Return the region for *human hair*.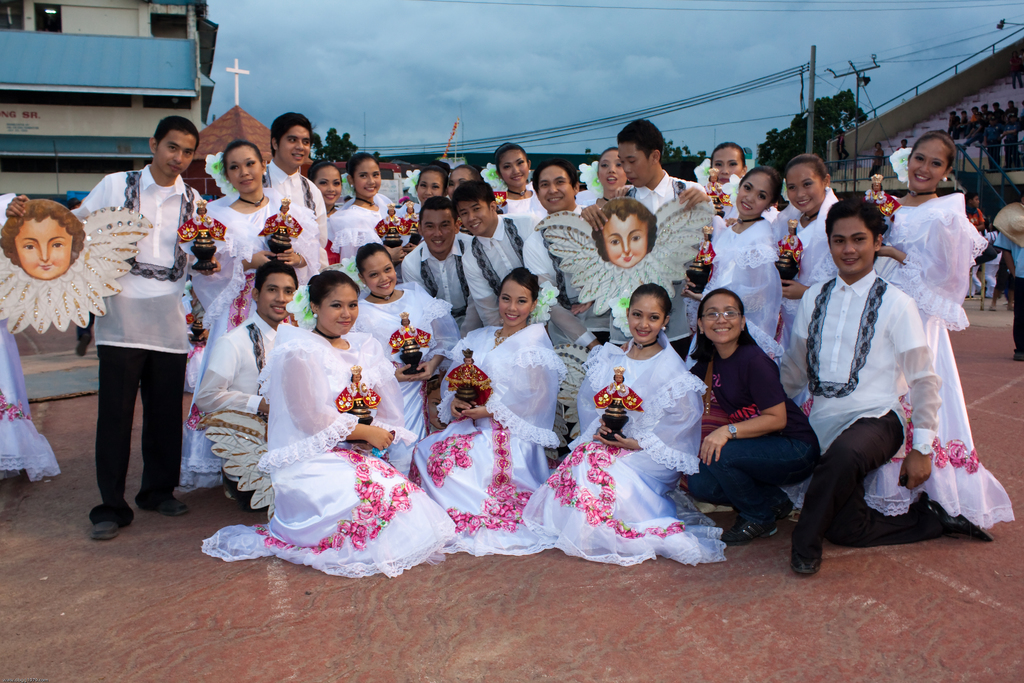
bbox(584, 185, 664, 261).
